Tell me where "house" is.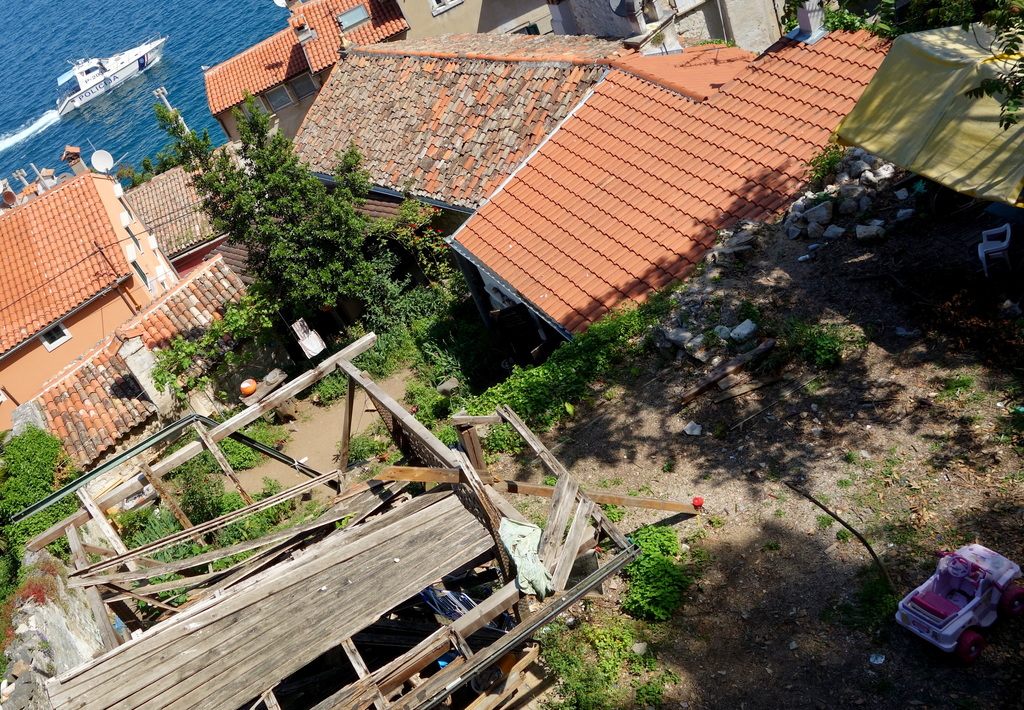
"house" is at [389,0,794,62].
